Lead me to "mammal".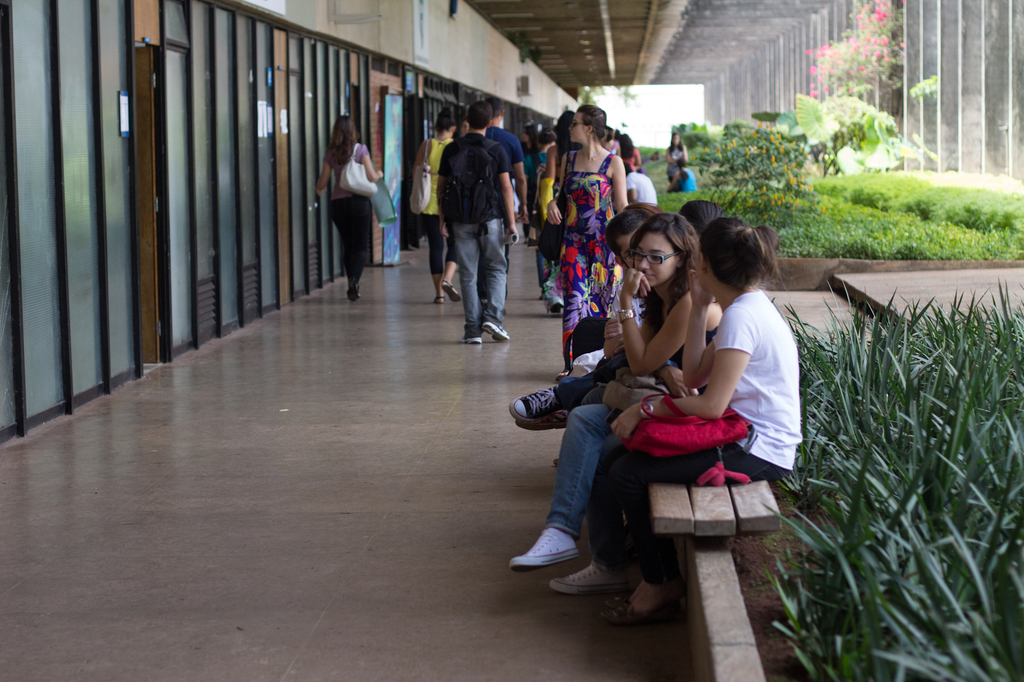
Lead to rect(562, 205, 657, 376).
